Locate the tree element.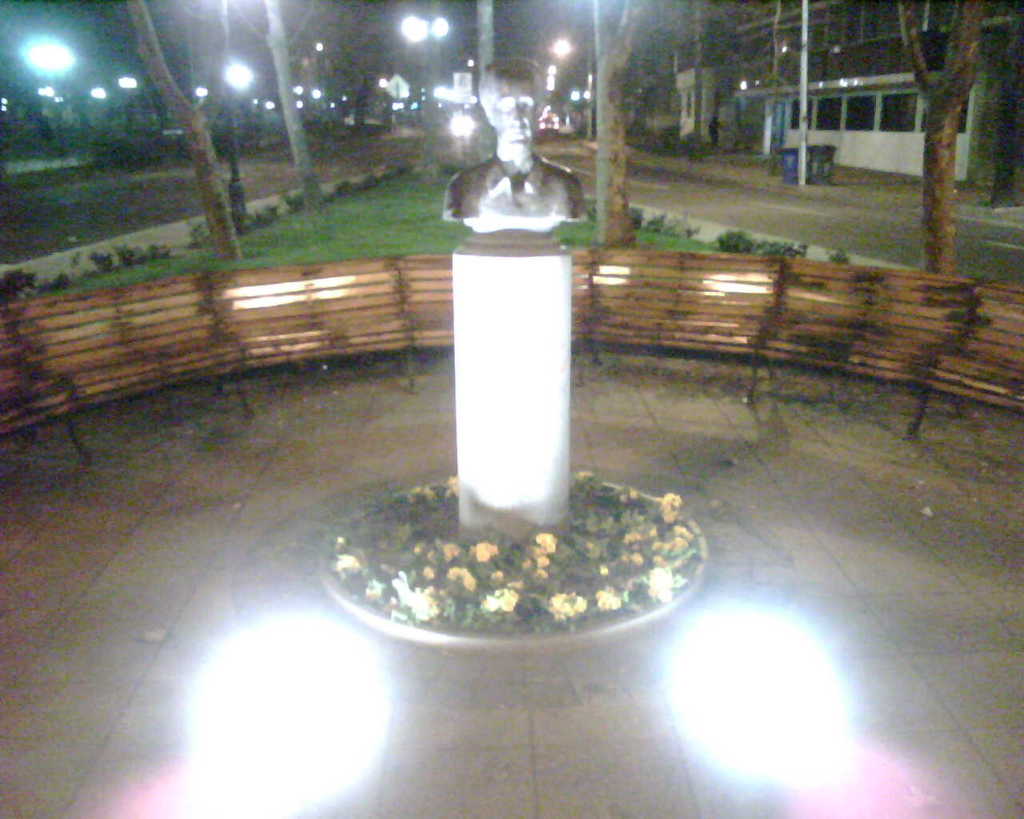
Element bbox: box=[886, 0, 991, 278].
